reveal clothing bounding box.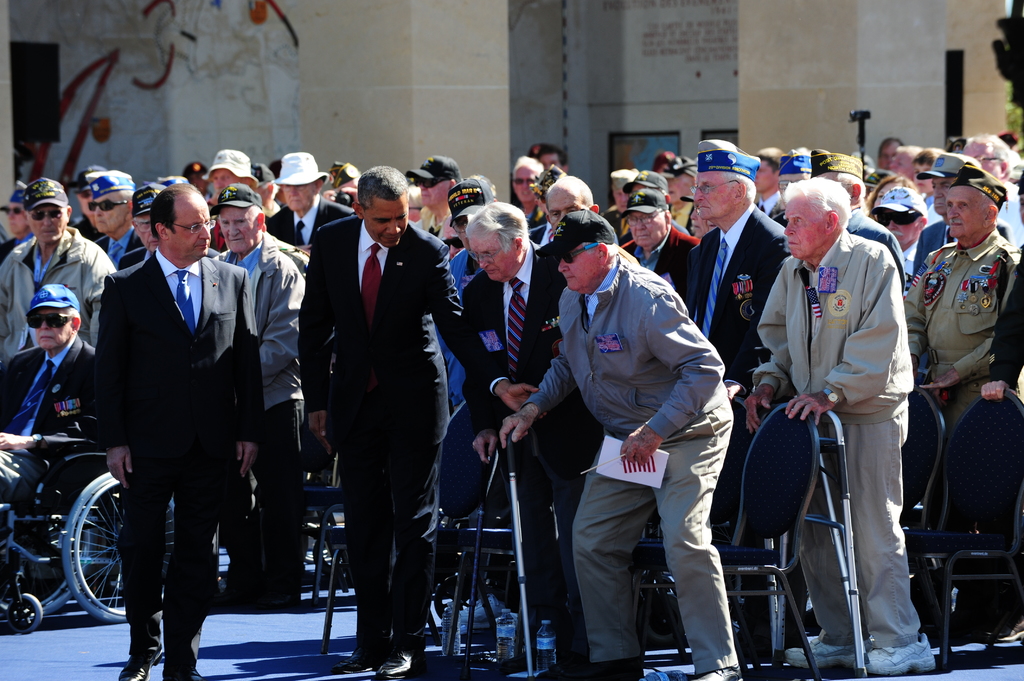
Revealed: left=616, top=217, right=705, bottom=312.
